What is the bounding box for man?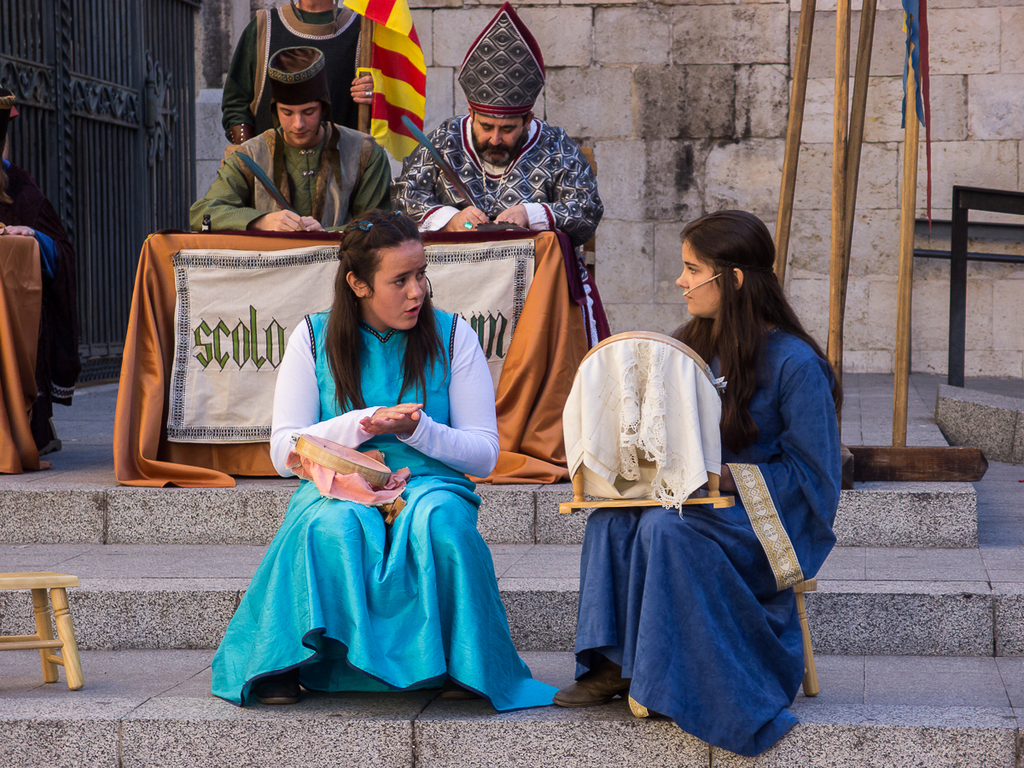
220/0/413/142.
